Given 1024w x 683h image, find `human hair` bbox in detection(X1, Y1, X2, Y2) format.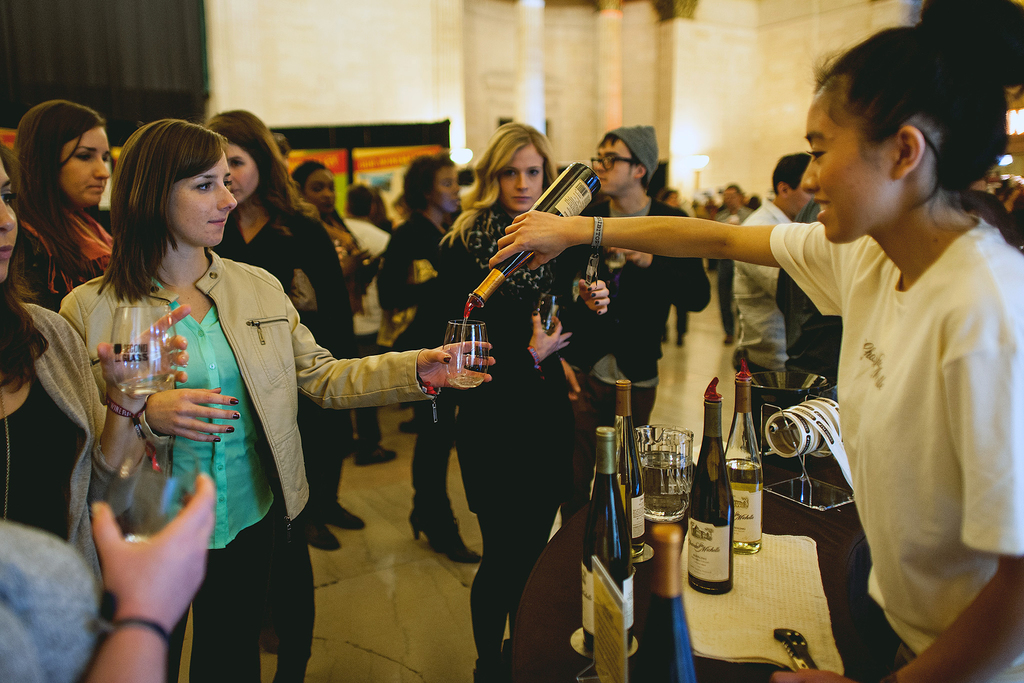
detection(0, 149, 54, 388).
